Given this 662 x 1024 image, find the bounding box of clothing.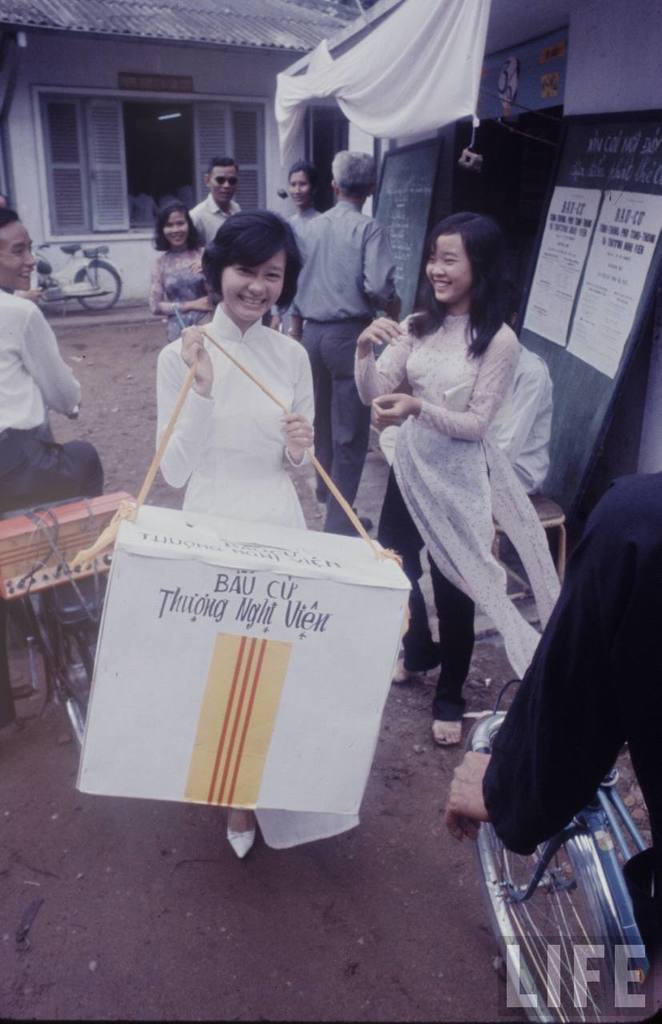
select_region(484, 470, 661, 958).
